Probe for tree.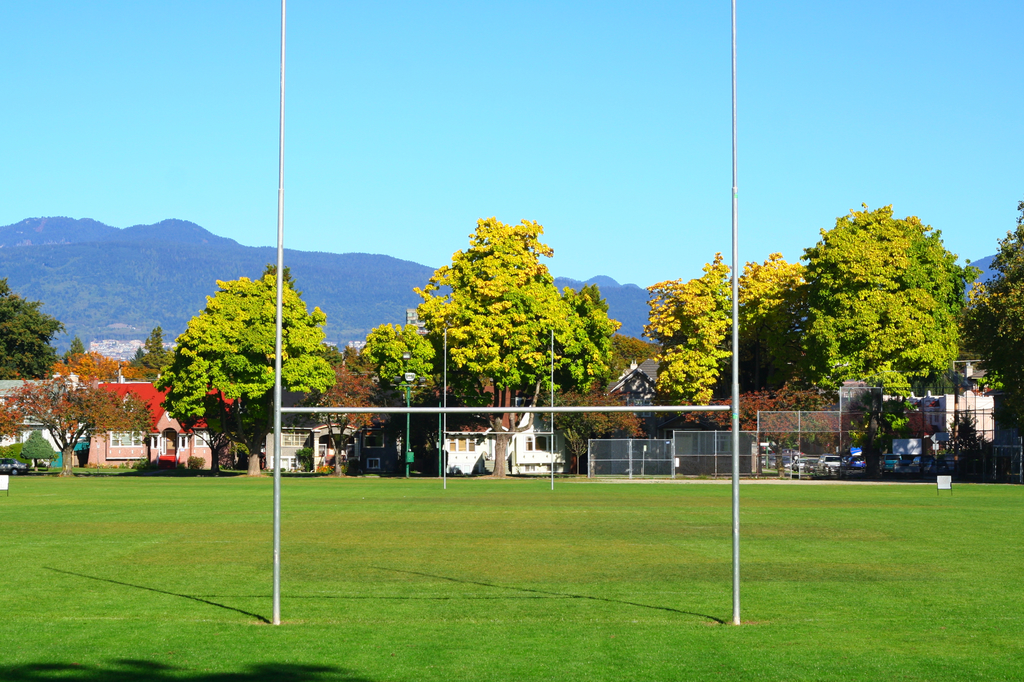
Probe result: (50, 353, 143, 380).
